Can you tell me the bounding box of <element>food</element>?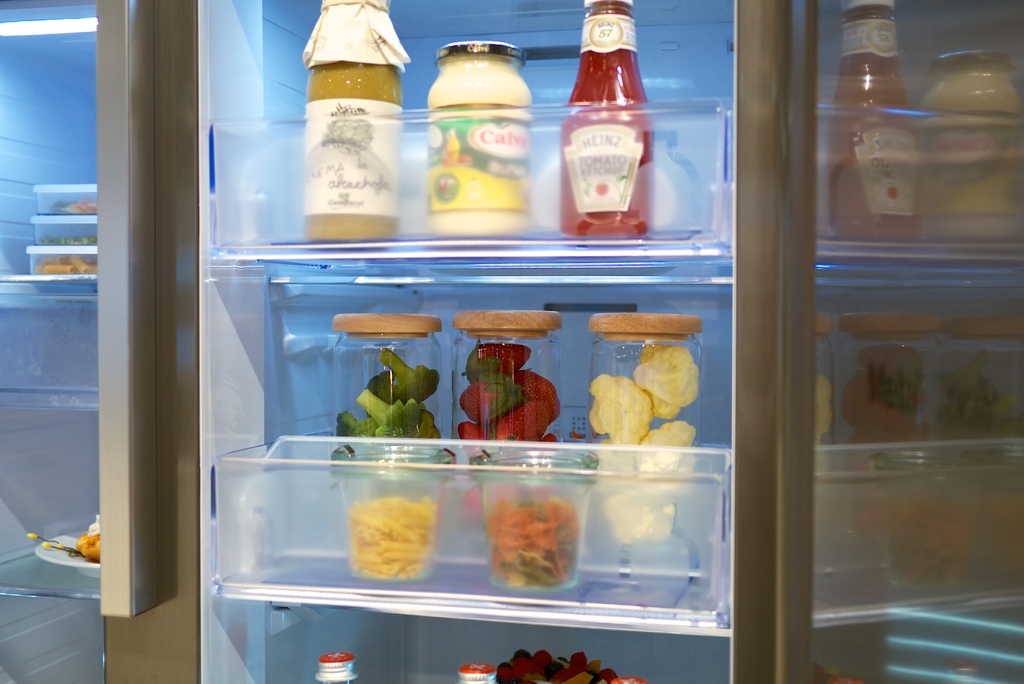
[left=810, top=368, right=834, bottom=443].
